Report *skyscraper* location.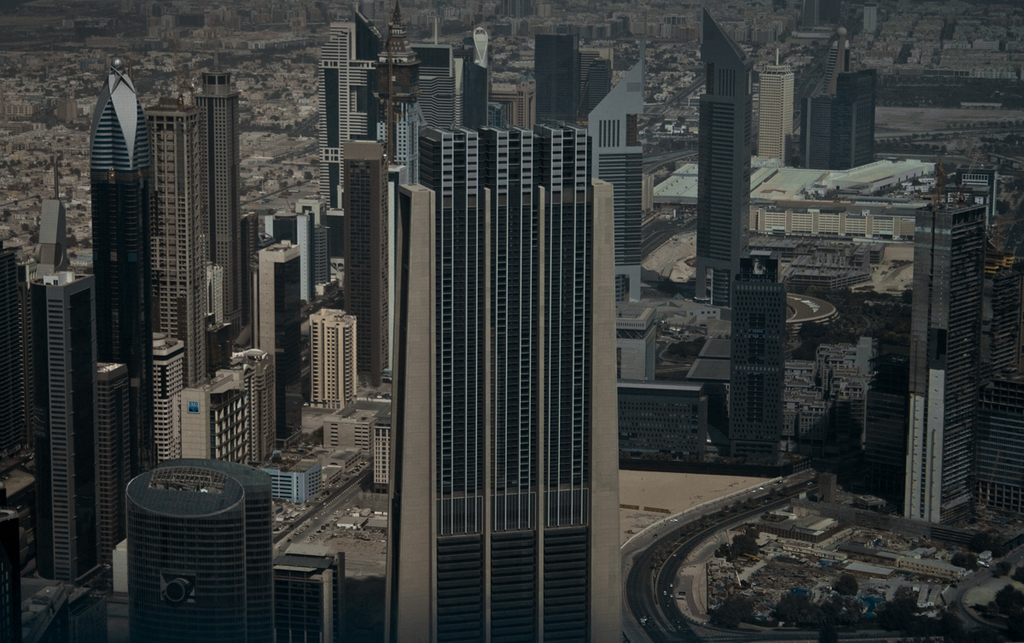
Report: 128/457/274/642.
